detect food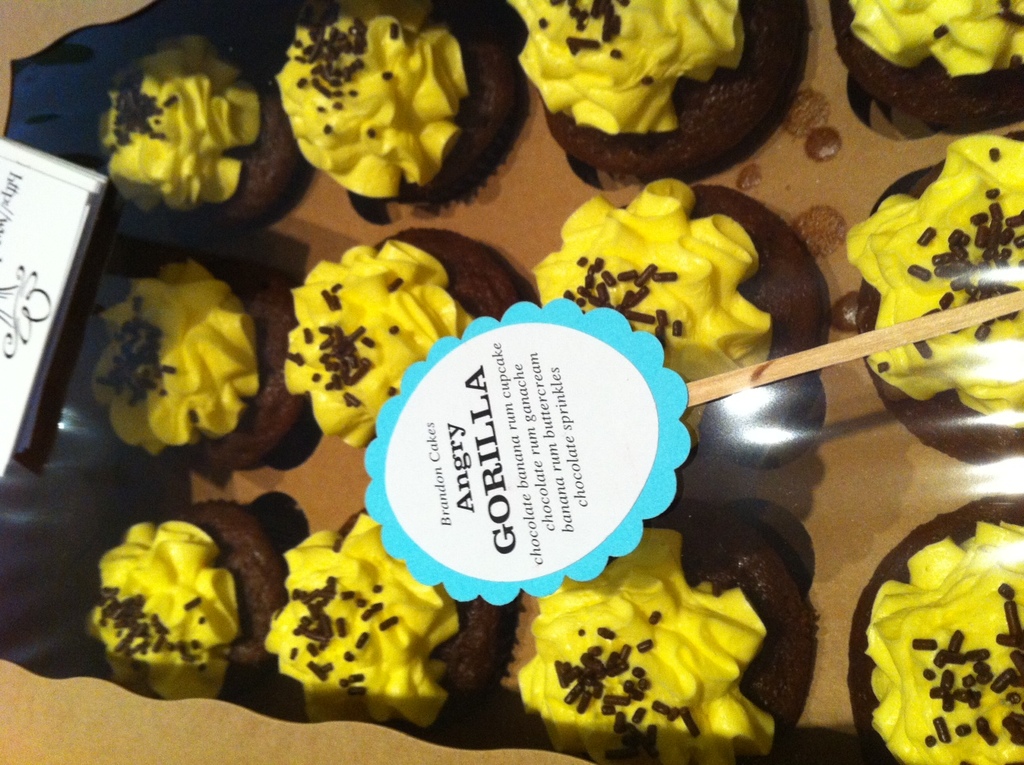
crop(372, 224, 521, 319)
